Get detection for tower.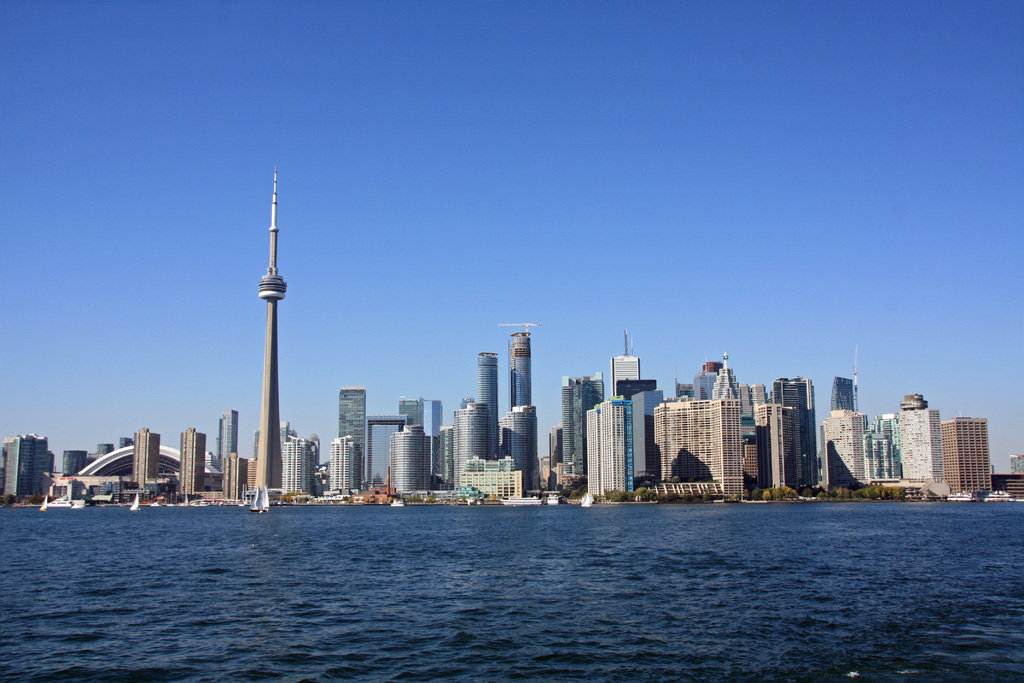
Detection: (x1=401, y1=395, x2=424, y2=432).
